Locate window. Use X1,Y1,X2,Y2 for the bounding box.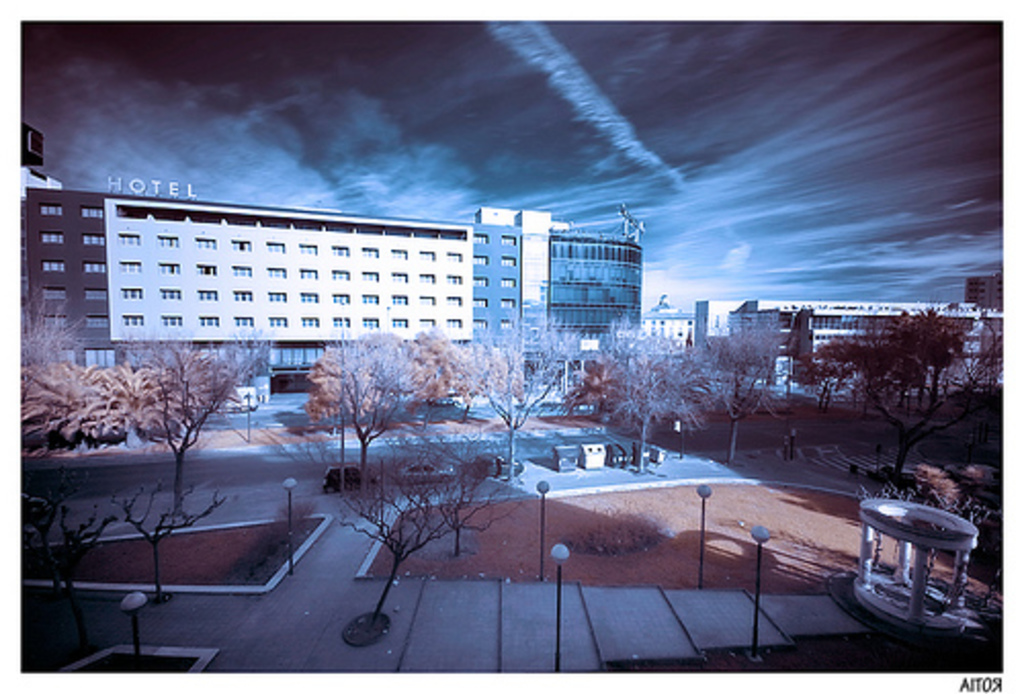
444,274,465,289.
